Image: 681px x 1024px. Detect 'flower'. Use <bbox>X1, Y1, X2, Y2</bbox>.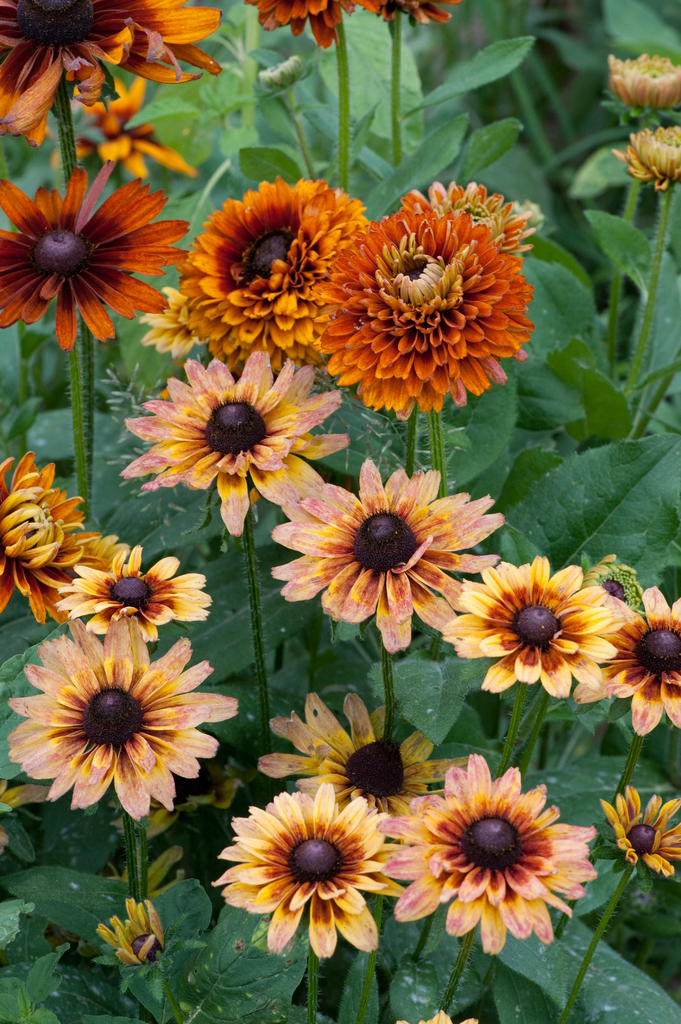
<bbox>0, 463, 90, 624</bbox>.
